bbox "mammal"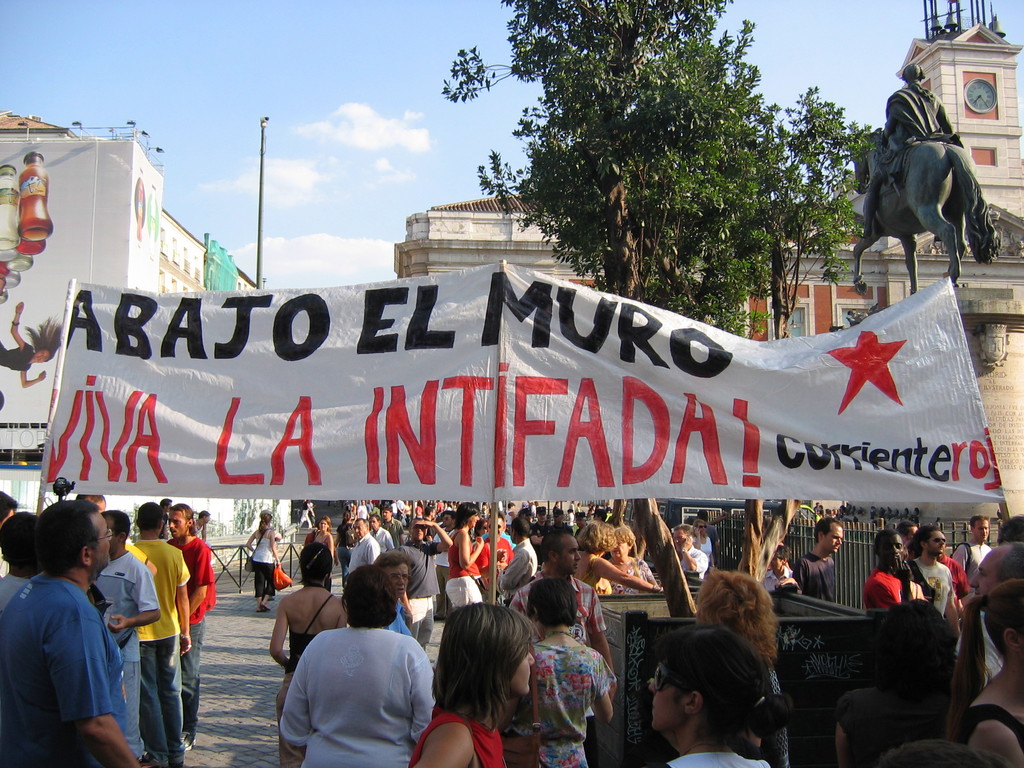
Rect(854, 129, 998, 288)
